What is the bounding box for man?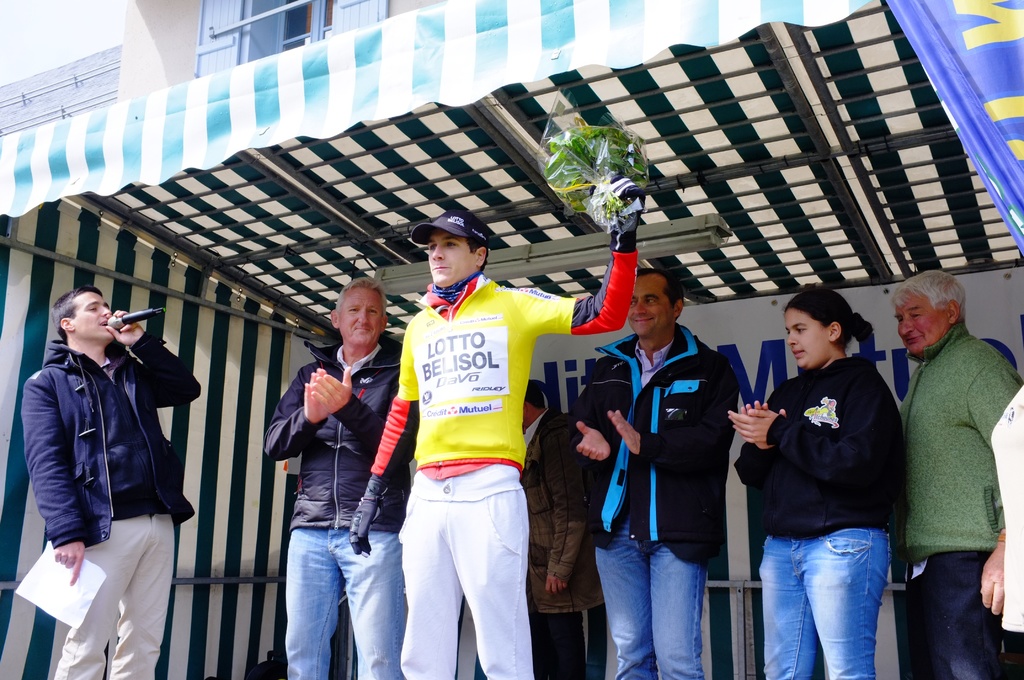
[895,271,1023,679].
